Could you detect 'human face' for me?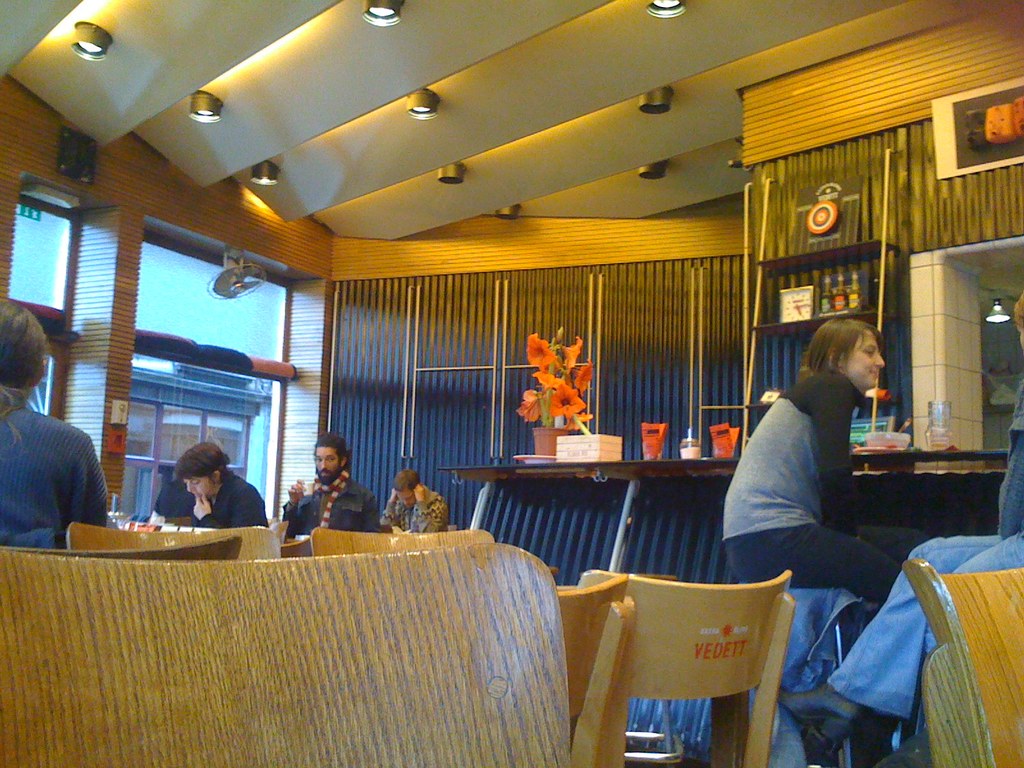
Detection result: detection(396, 487, 414, 509).
